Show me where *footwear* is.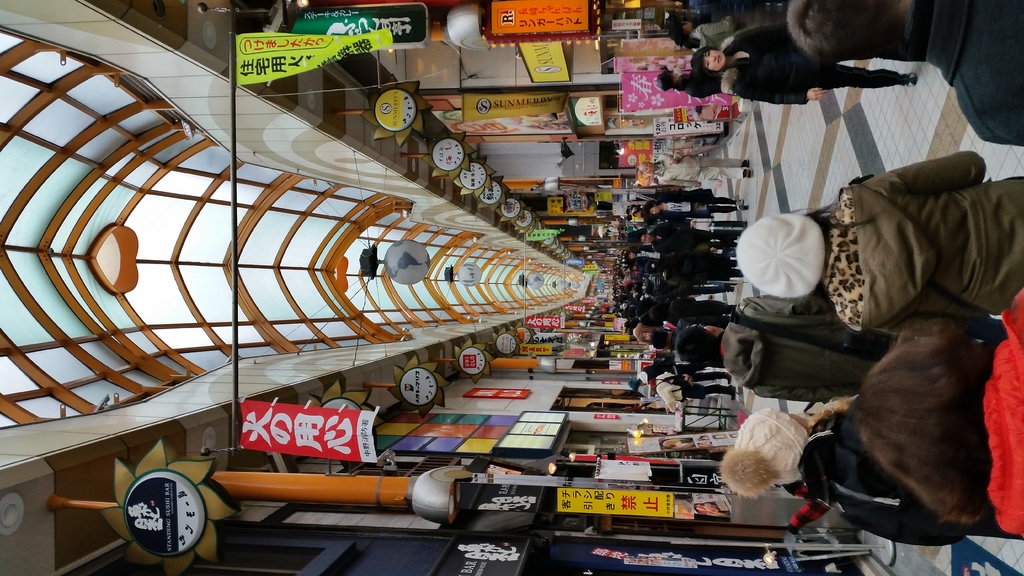
*footwear* is at locate(907, 70, 923, 85).
